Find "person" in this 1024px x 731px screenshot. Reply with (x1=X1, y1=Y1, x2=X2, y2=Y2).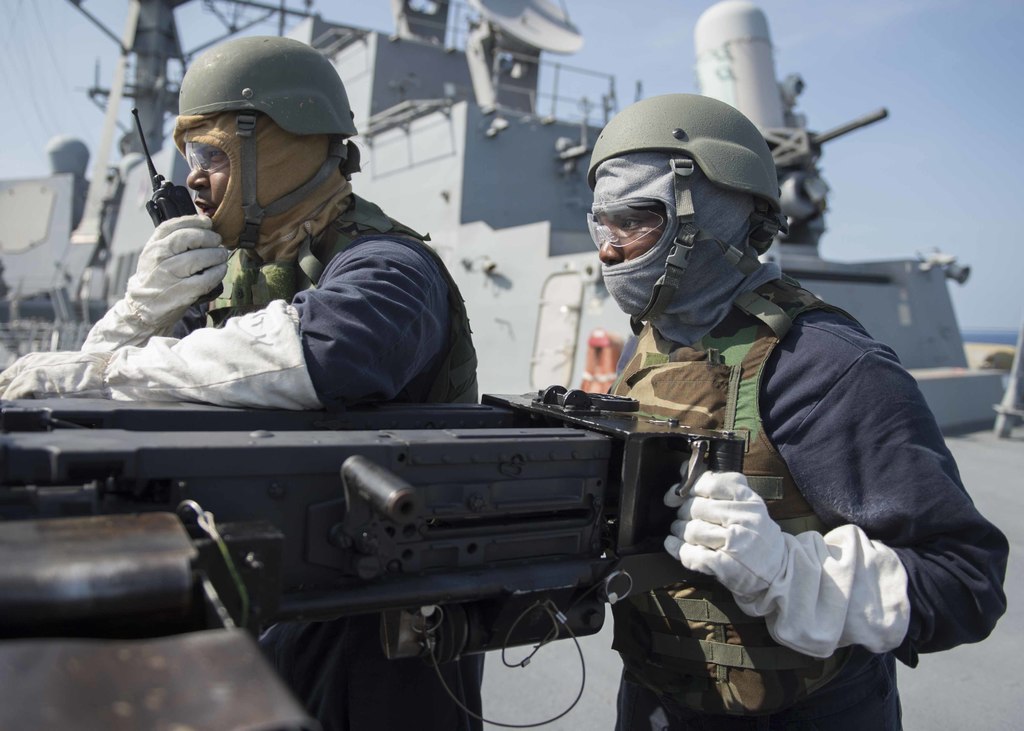
(x1=0, y1=31, x2=485, y2=730).
